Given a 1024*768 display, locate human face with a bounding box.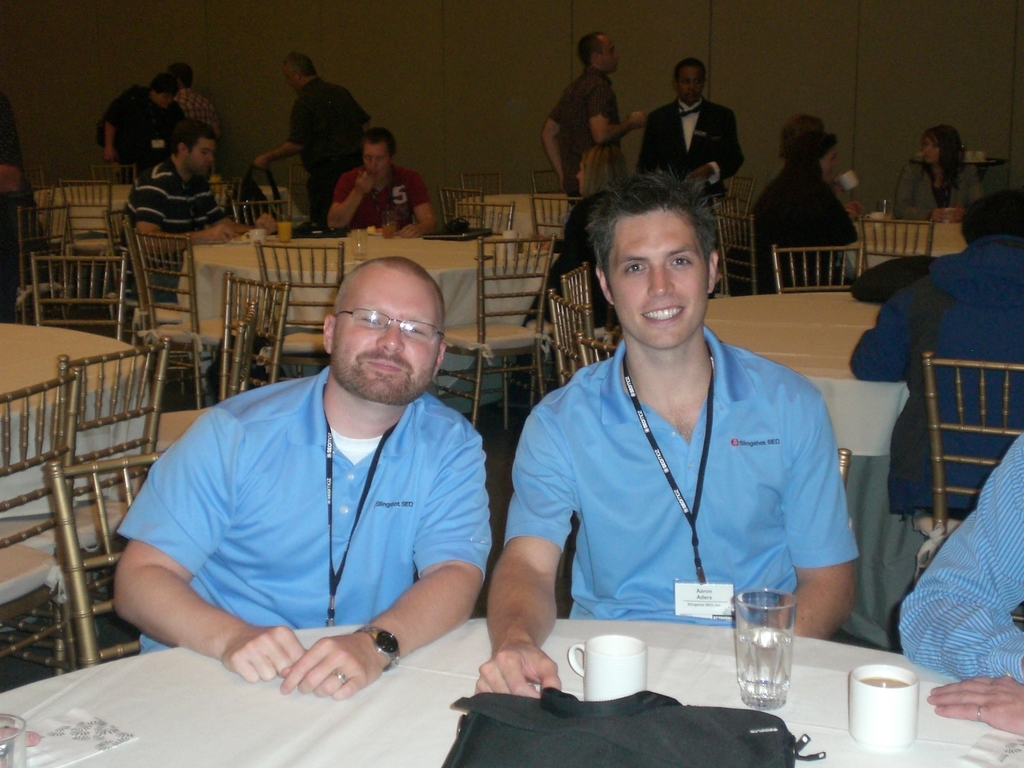
Located: crop(924, 138, 943, 166).
